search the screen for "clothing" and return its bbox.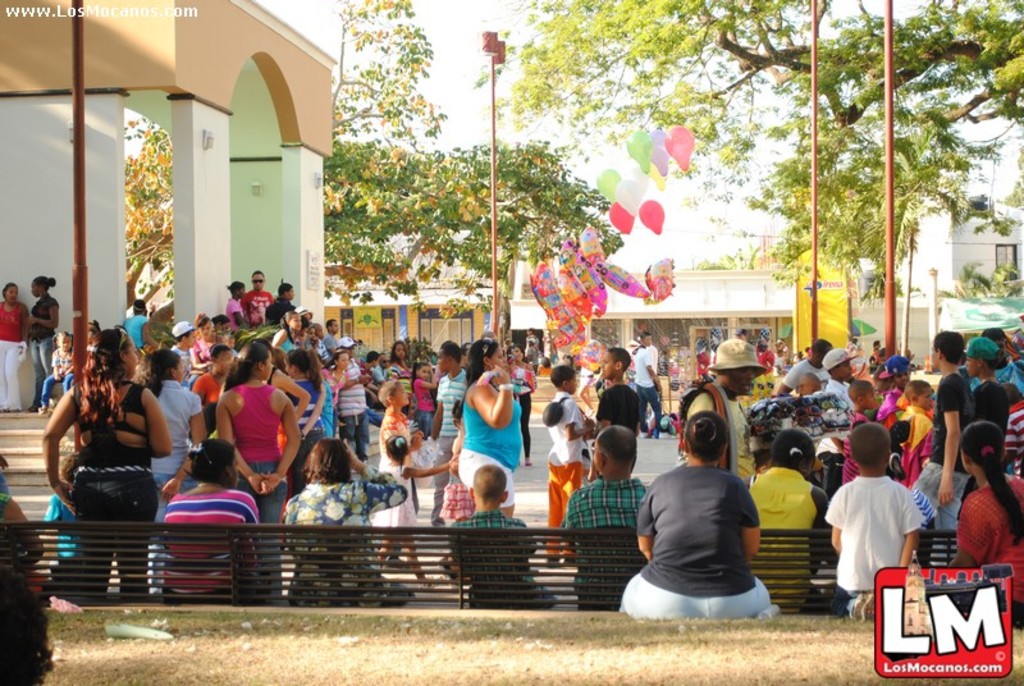
Found: x1=302 y1=374 x2=330 y2=449.
